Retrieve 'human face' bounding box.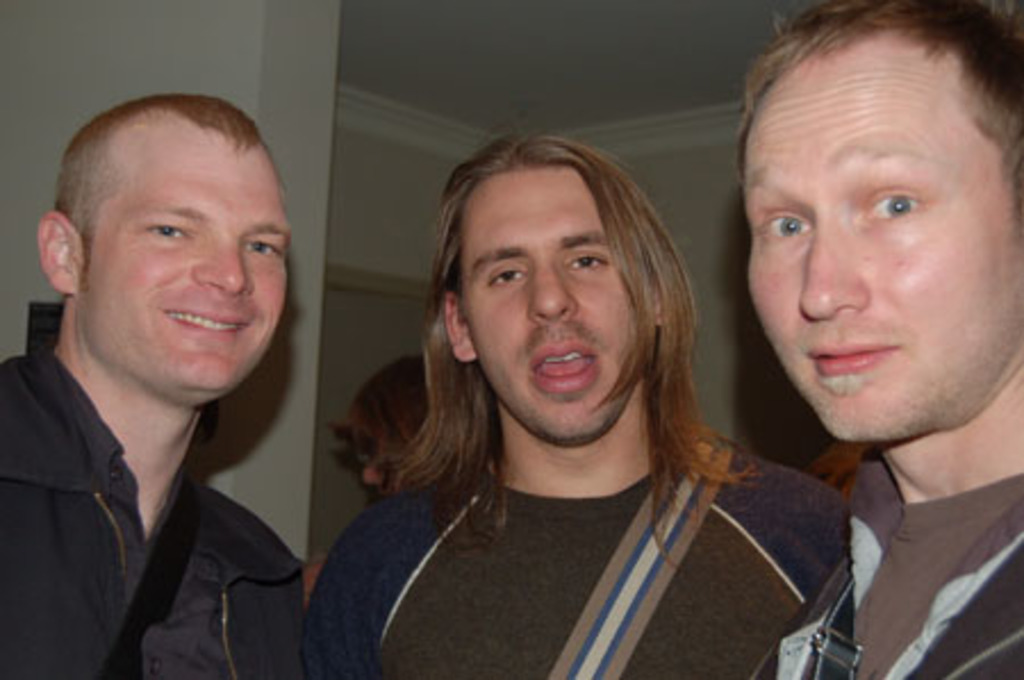
Bounding box: x1=744 y1=27 x2=1022 y2=443.
